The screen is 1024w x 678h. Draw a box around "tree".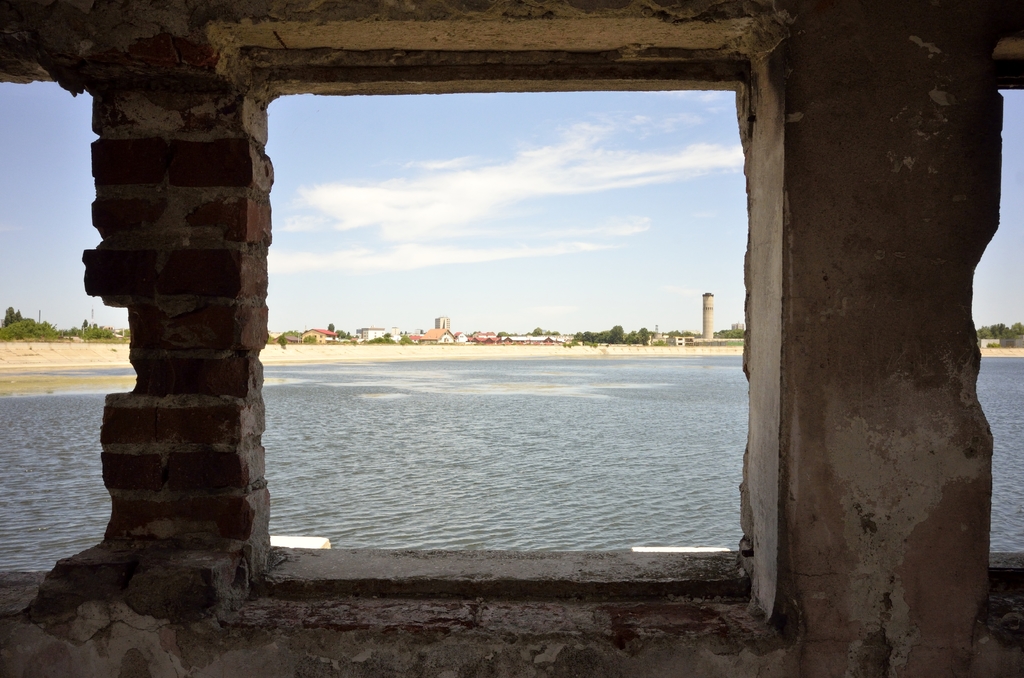
locate(584, 332, 598, 343).
